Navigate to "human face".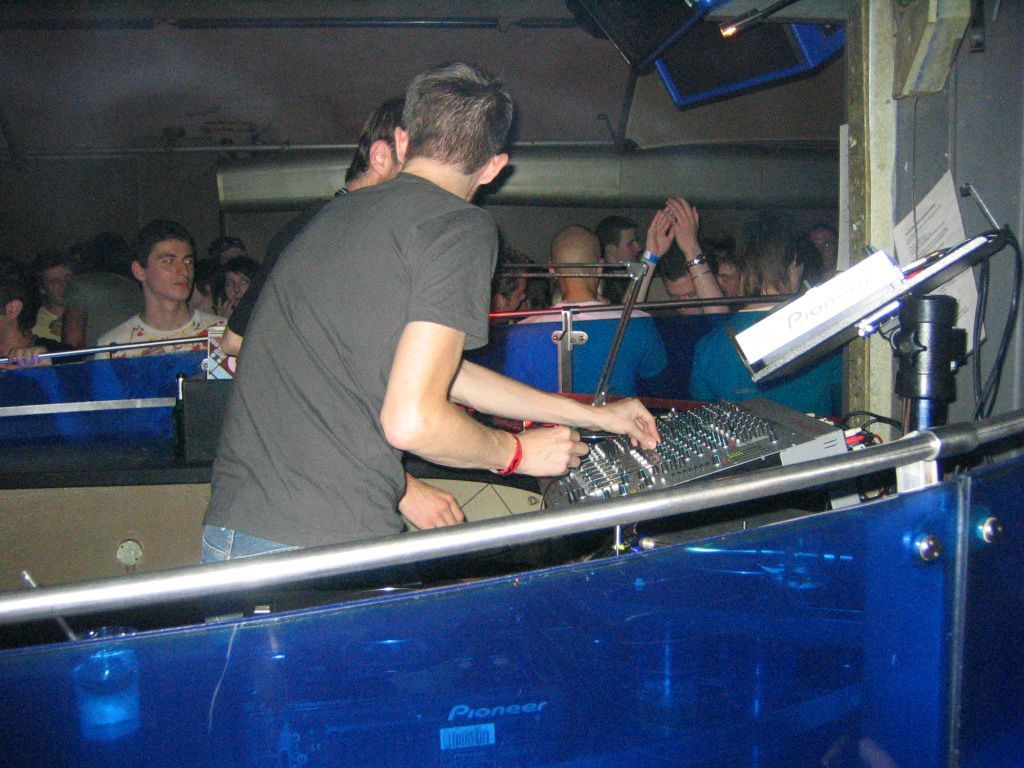
Navigation target: [x1=43, y1=261, x2=75, y2=306].
